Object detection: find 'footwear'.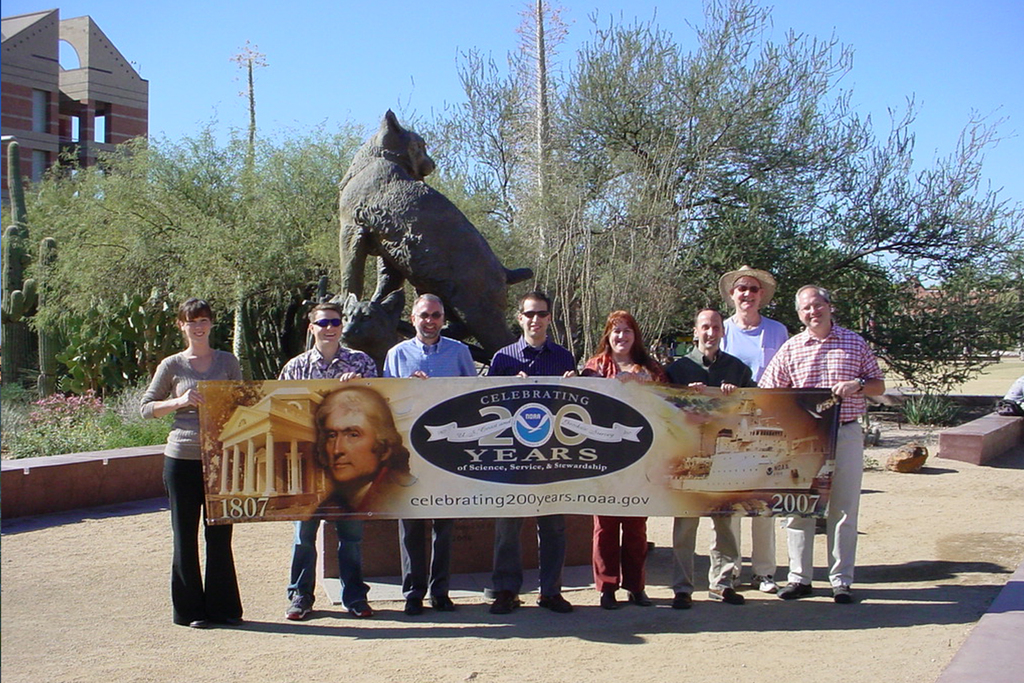
detection(837, 583, 862, 602).
